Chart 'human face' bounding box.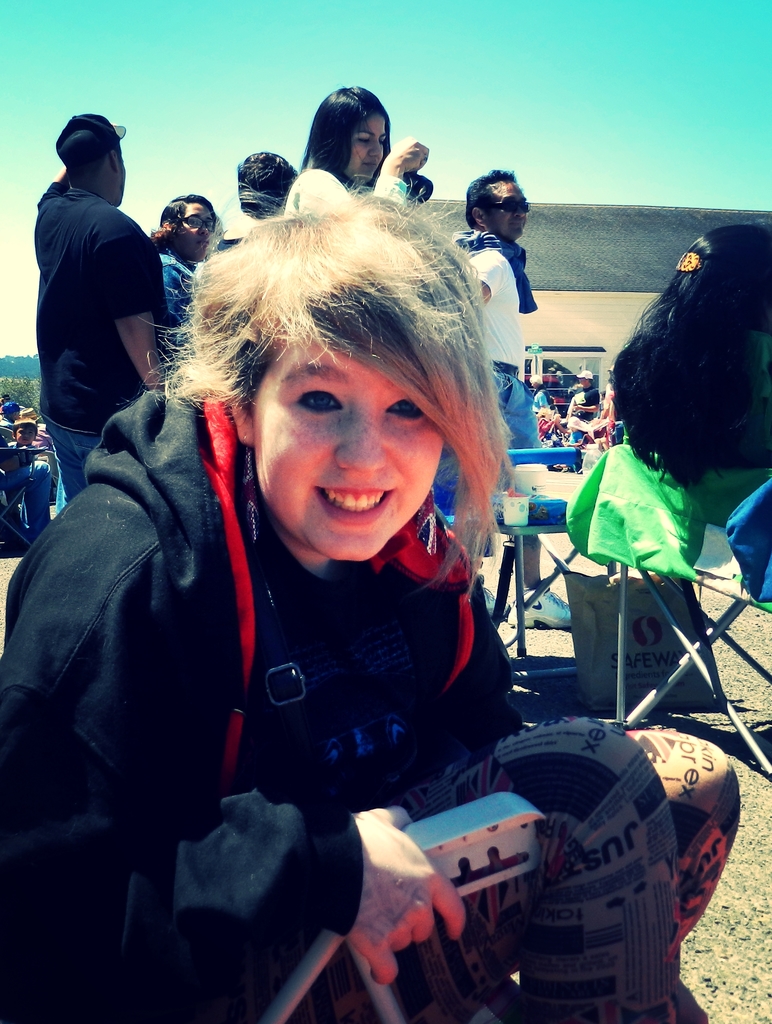
Charted: 250 335 446 561.
